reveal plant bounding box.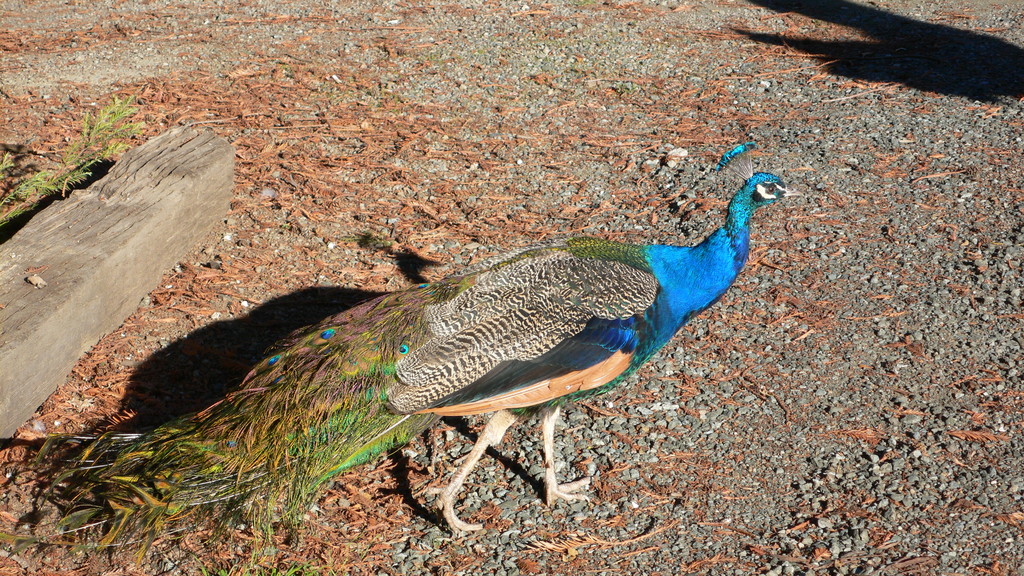
Revealed: box(426, 536, 445, 551).
